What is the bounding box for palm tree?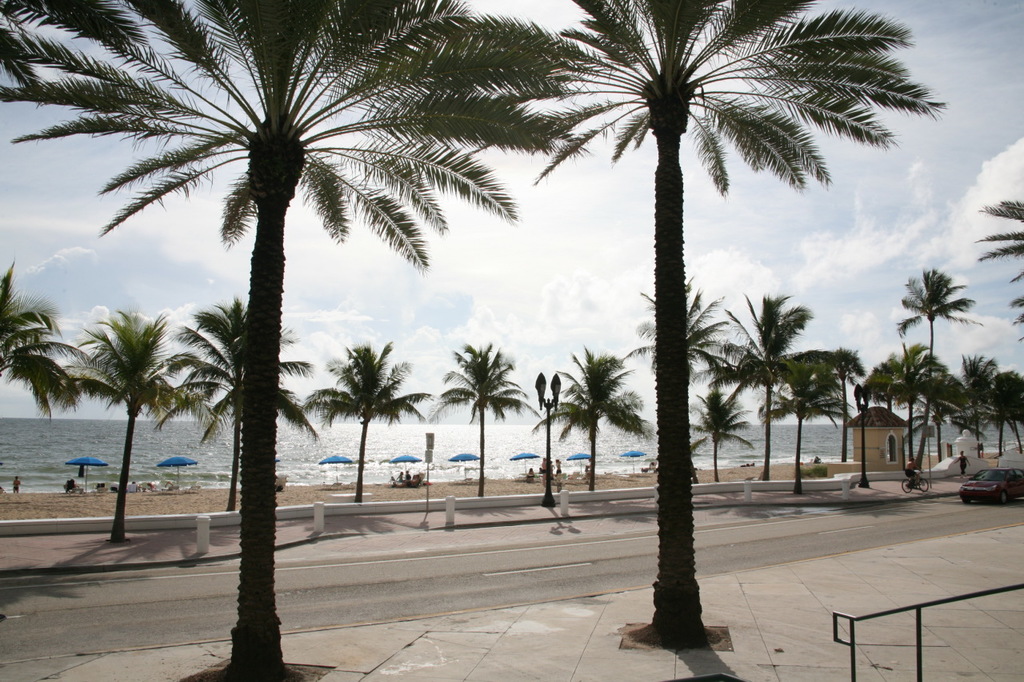
select_region(431, 339, 525, 497).
